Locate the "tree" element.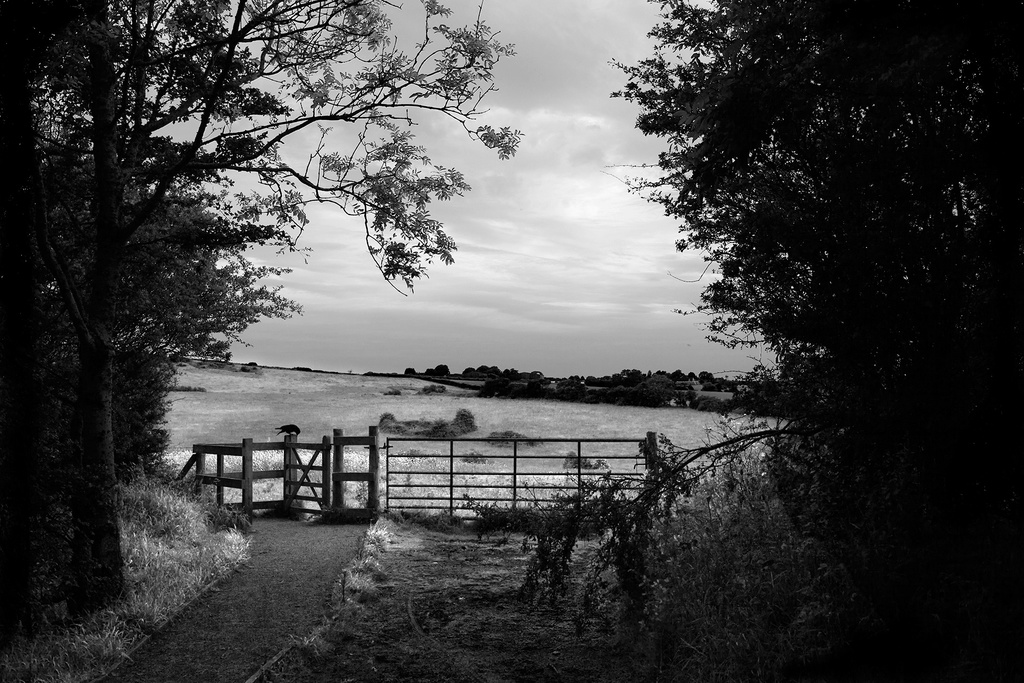
Element bbox: rect(0, 0, 518, 609).
